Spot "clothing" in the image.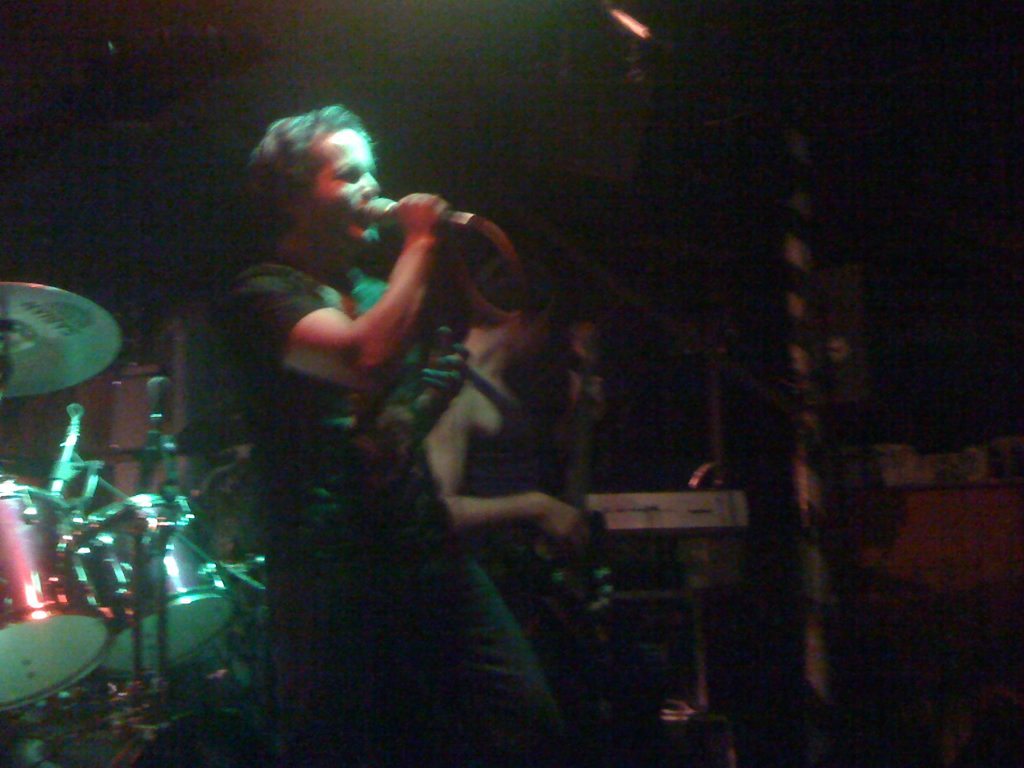
"clothing" found at x1=218 y1=268 x2=563 y2=762.
